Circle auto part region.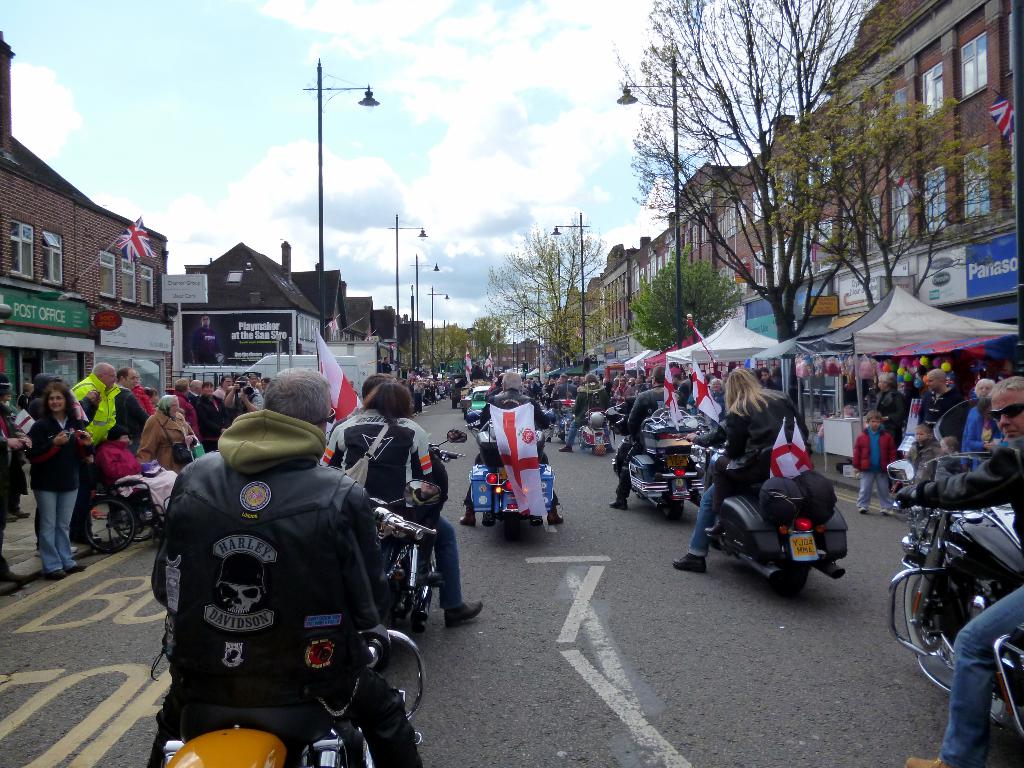
Region: box=[88, 495, 136, 554].
